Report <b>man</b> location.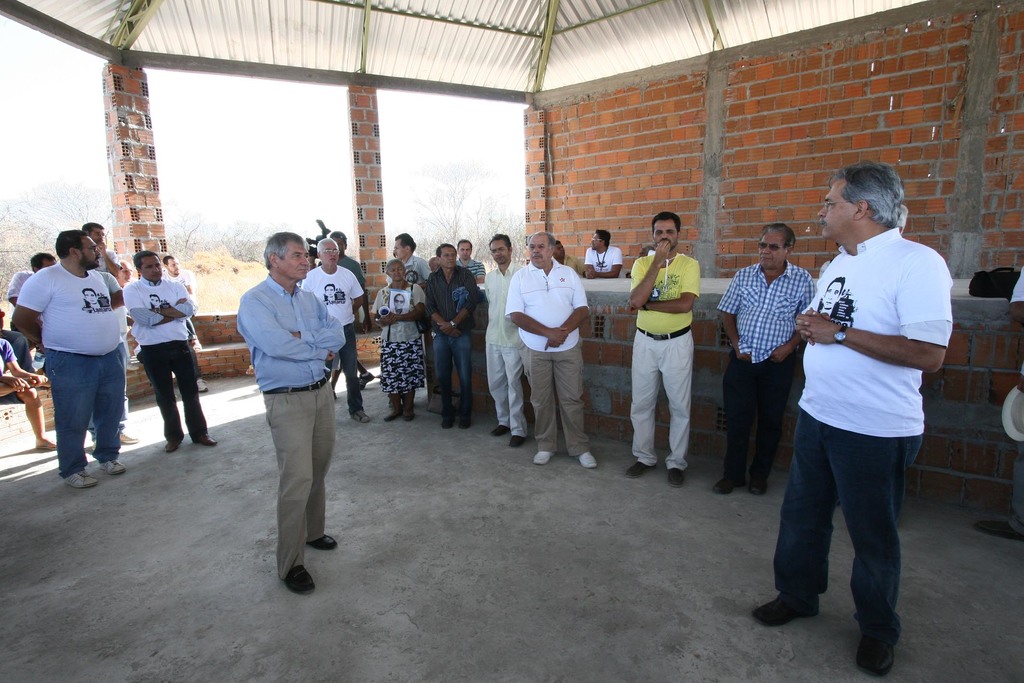
Report: <box>0,321,56,457</box>.
